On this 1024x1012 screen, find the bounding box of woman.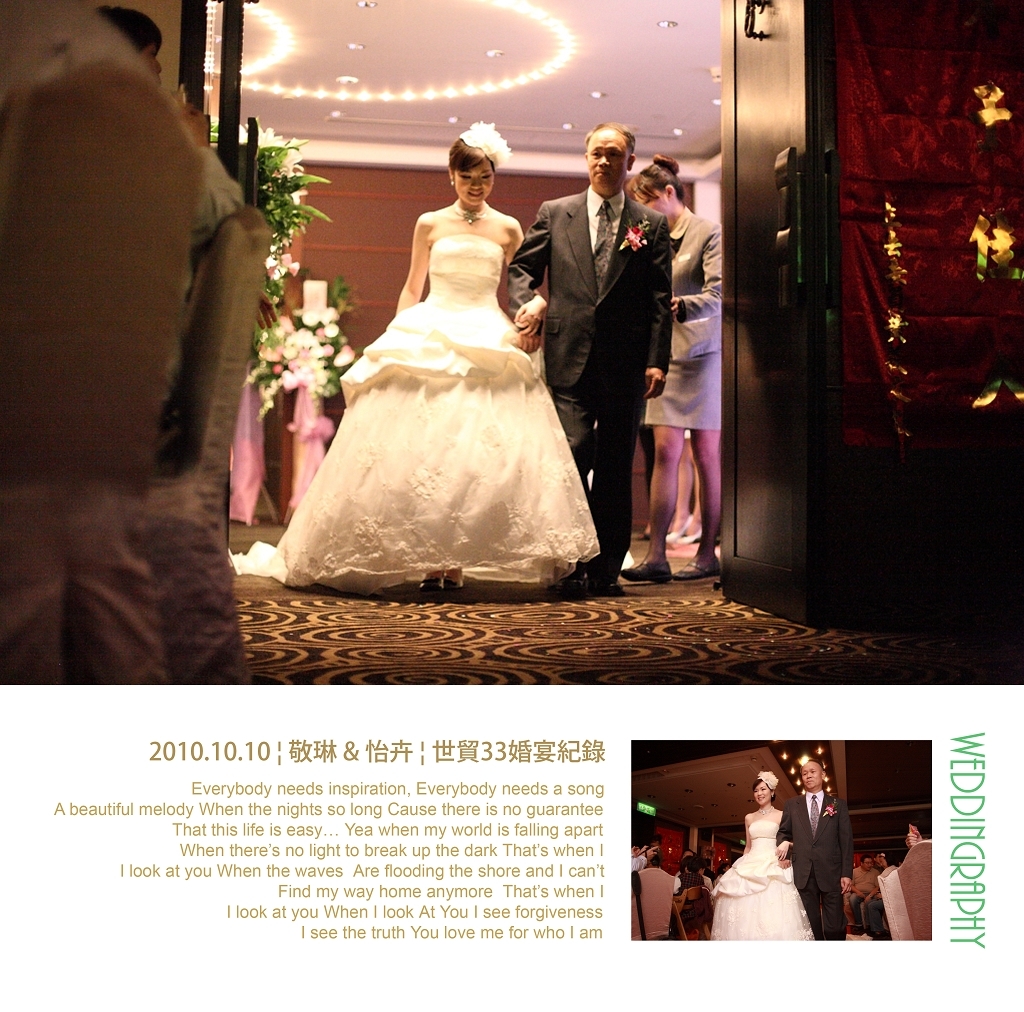
Bounding box: {"x1": 708, "y1": 772, "x2": 806, "y2": 940}.
